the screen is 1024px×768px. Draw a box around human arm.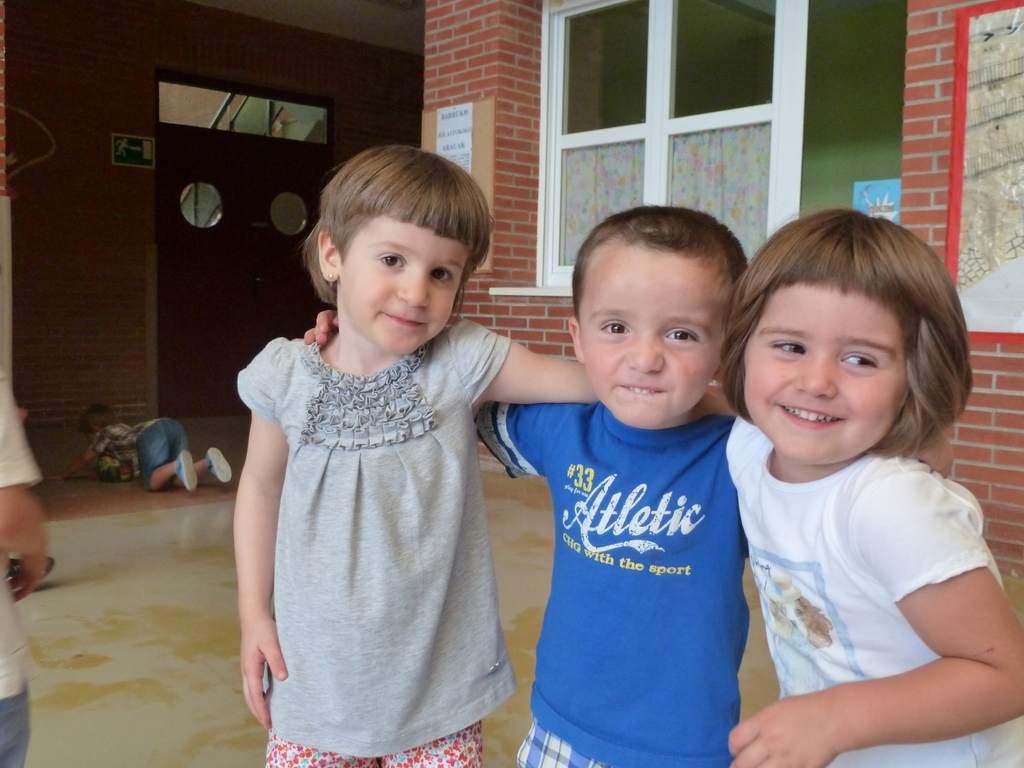
(left=730, top=410, right=968, bottom=529).
